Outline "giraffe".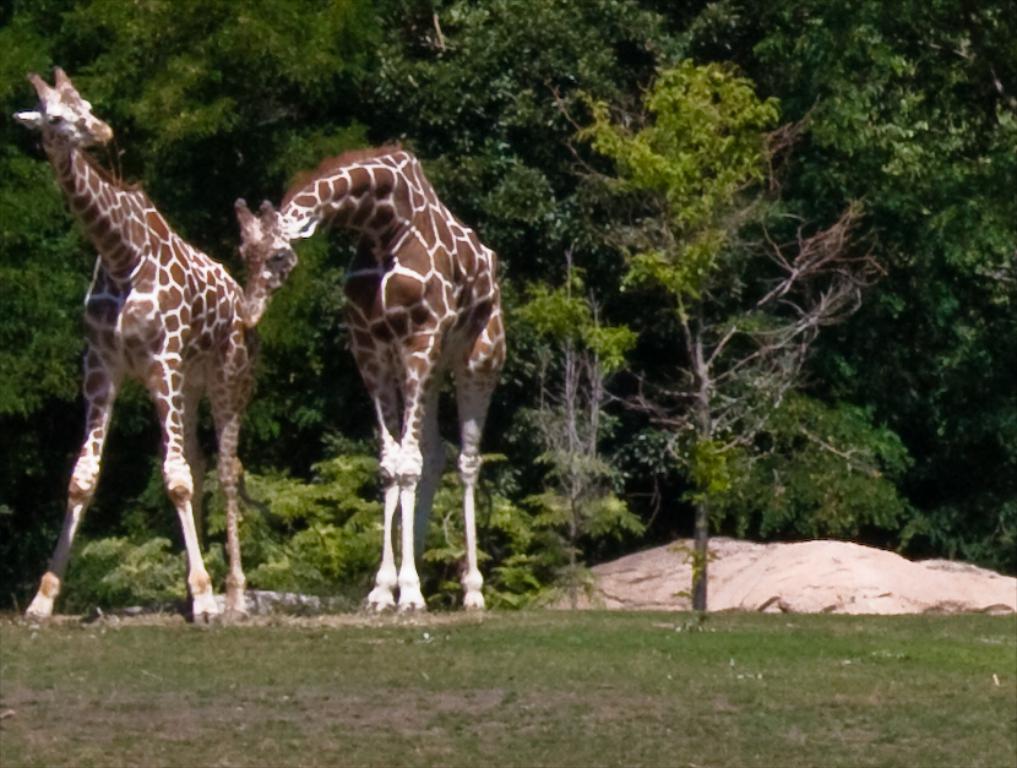
Outline: 22 67 259 630.
